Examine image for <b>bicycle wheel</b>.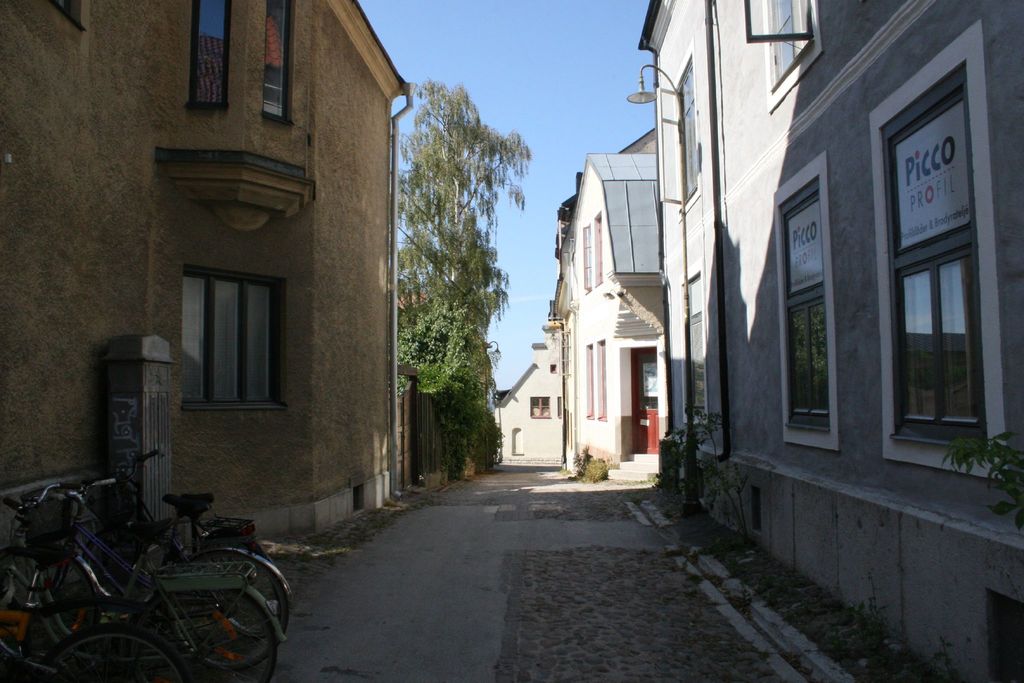
Examination result: crop(46, 625, 192, 682).
